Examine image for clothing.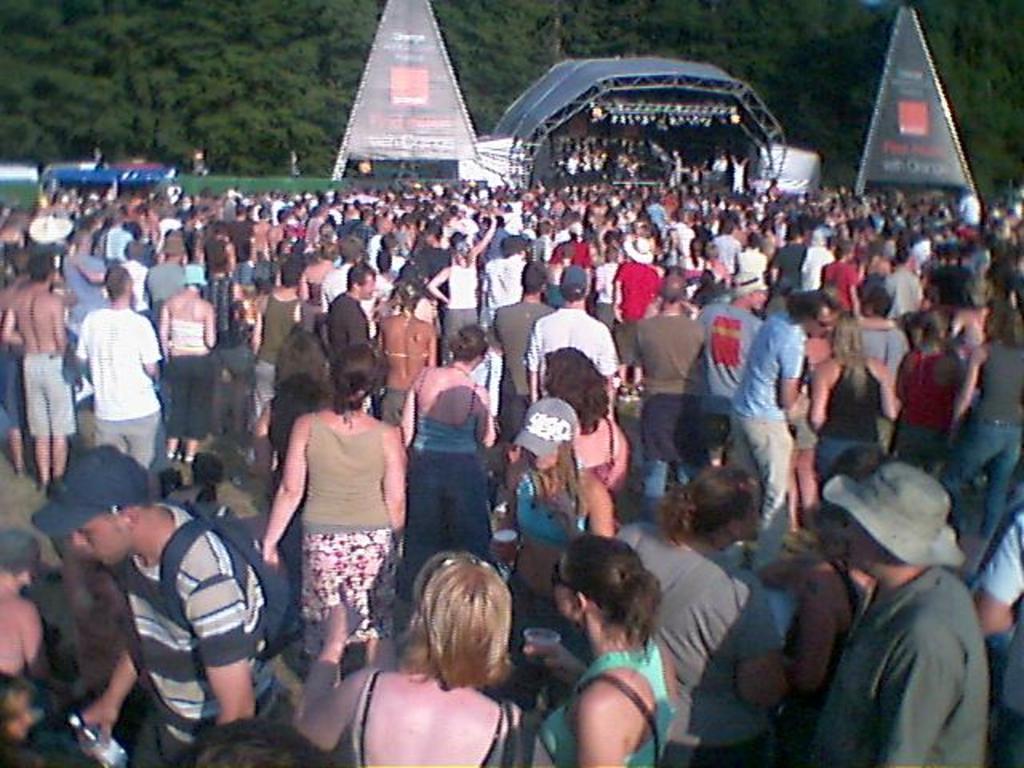
Examination result: (x1=830, y1=259, x2=862, y2=314).
